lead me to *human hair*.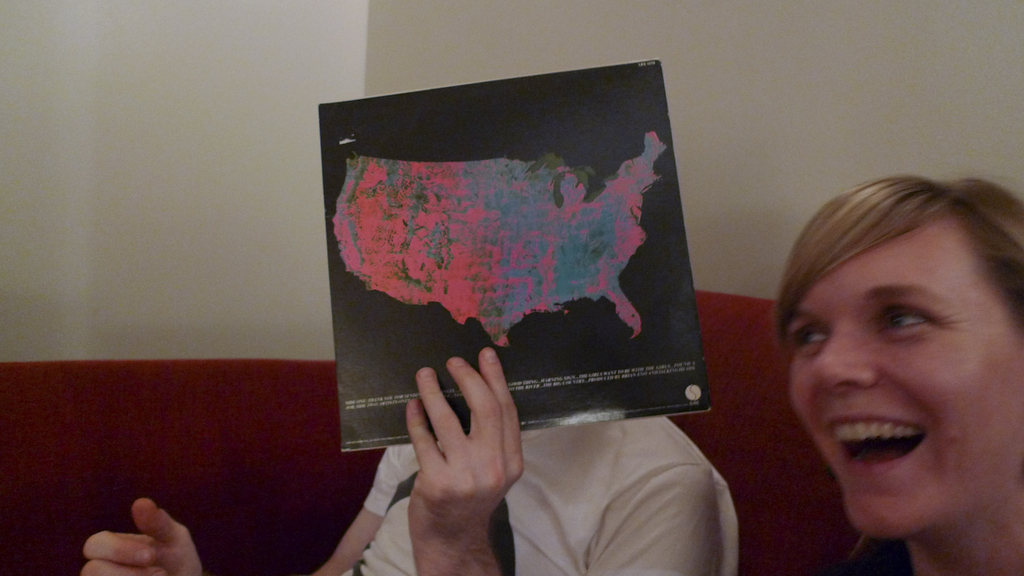
Lead to [left=781, top=168, right=1016, bottom=440].
